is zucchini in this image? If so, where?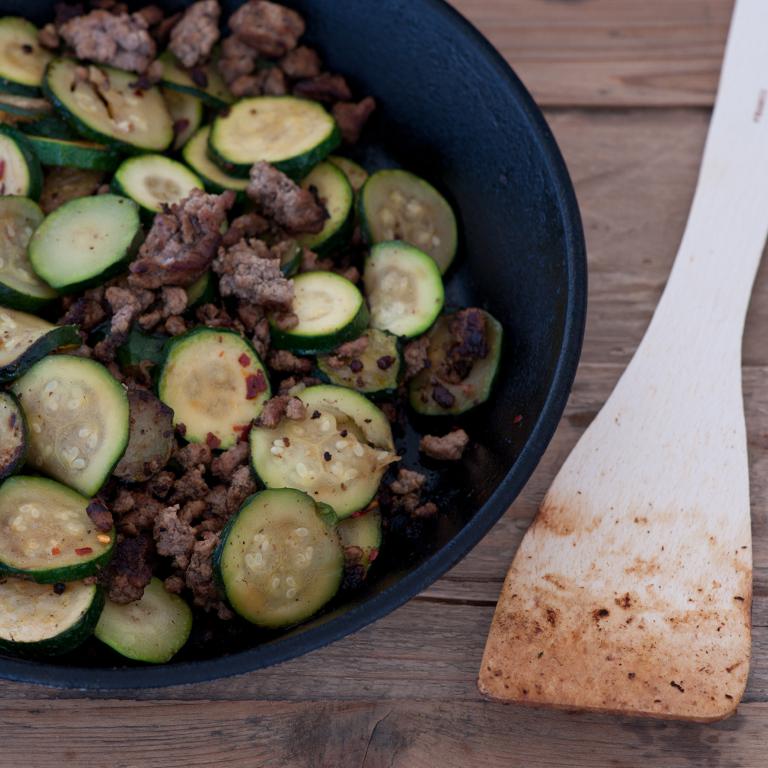
Yes, at box(0, 304, 61, 378).
